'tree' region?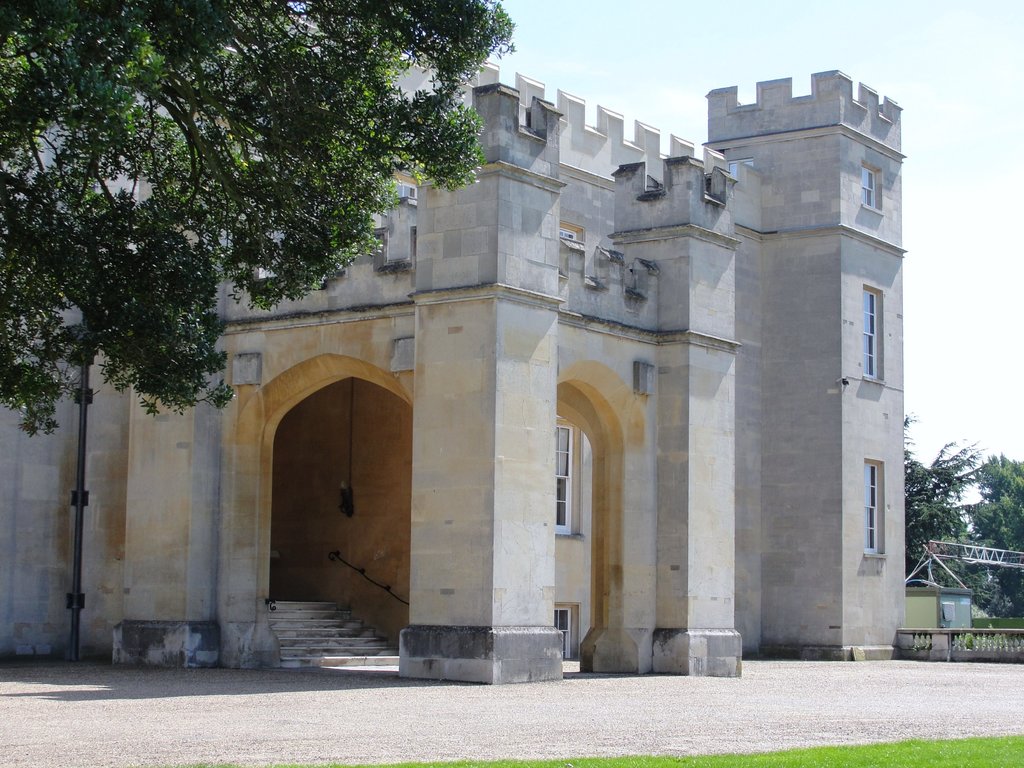
select_region(904, 413, 987, 585)
